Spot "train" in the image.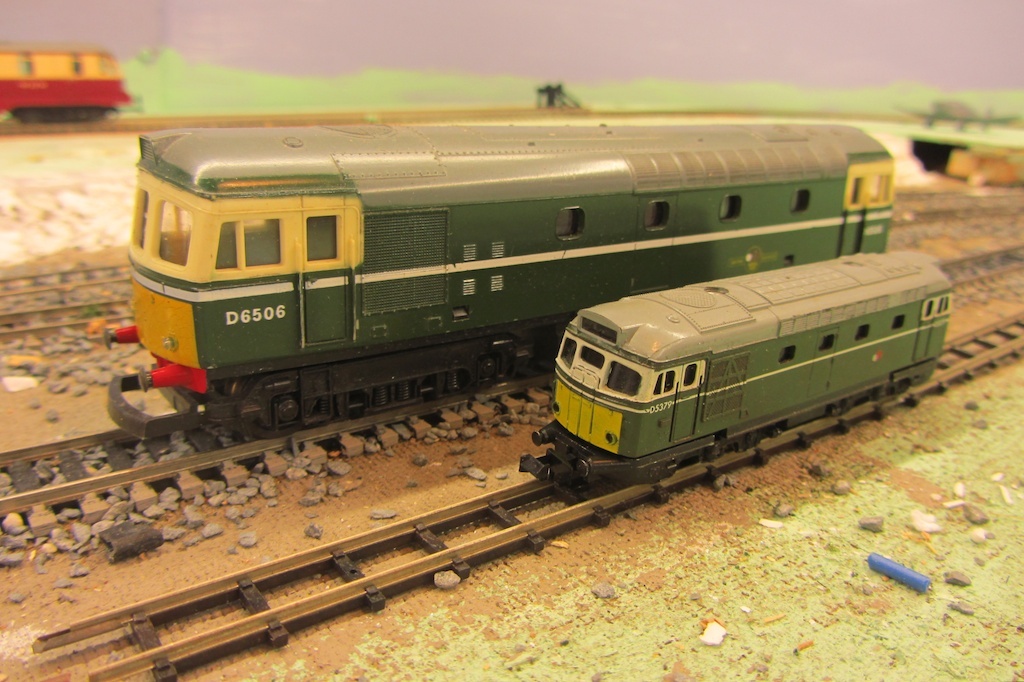
"train" found at 517 247 953 486.
